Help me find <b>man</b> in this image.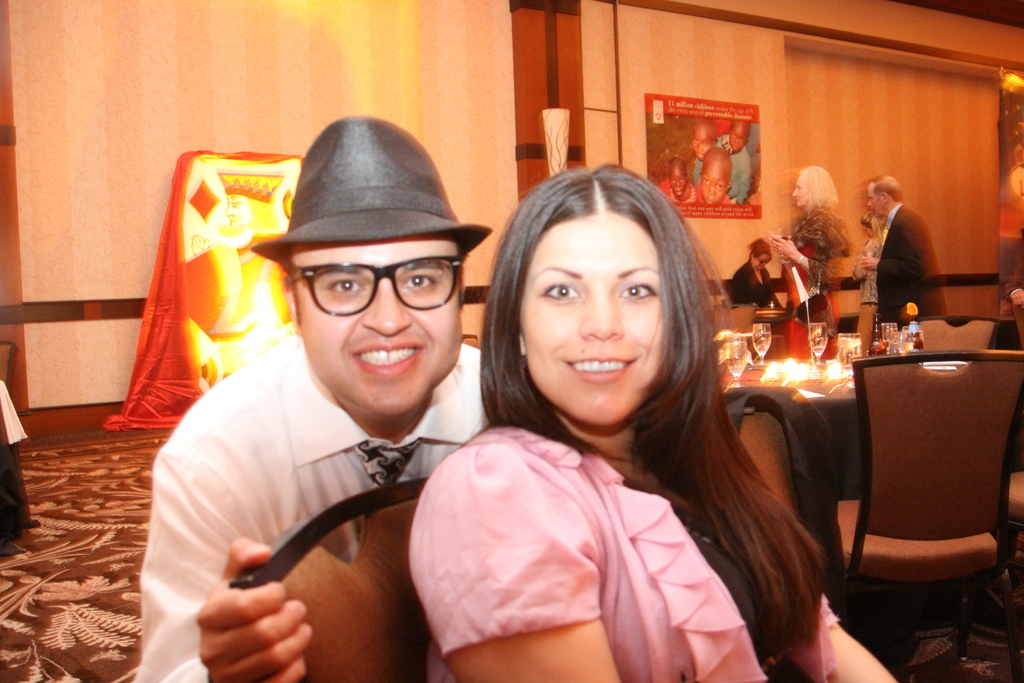
Found it: 866:173:951:328.
